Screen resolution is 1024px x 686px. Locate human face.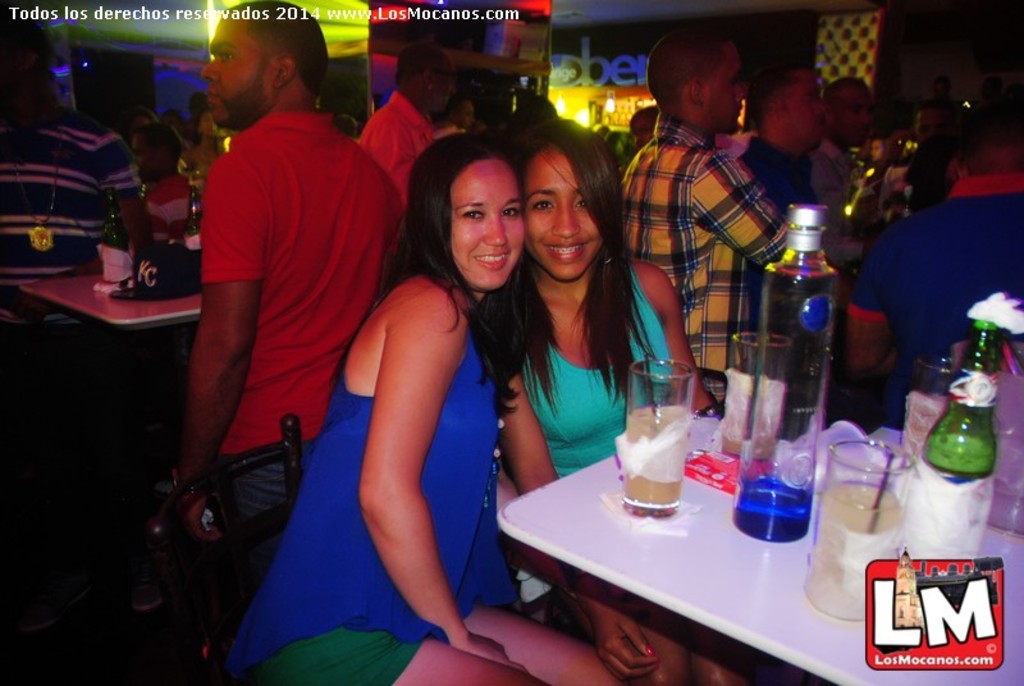
locate(417, 54, 457, 120).
